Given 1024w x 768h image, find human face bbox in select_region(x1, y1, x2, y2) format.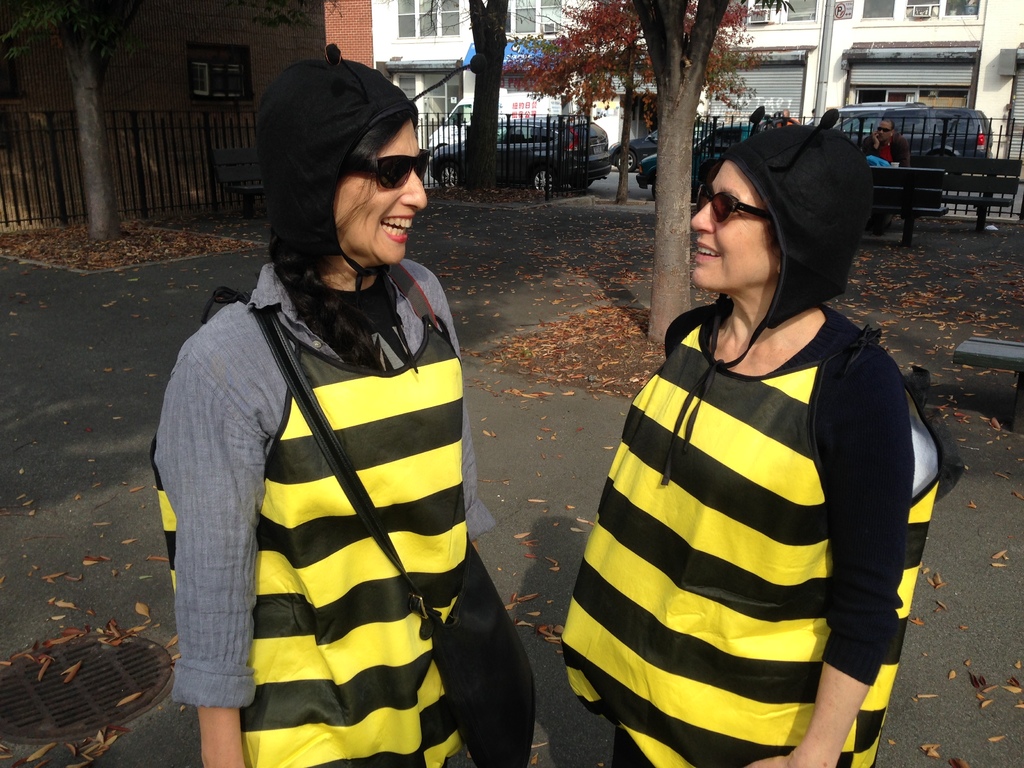
select_region(875, 117, 892, 143).
